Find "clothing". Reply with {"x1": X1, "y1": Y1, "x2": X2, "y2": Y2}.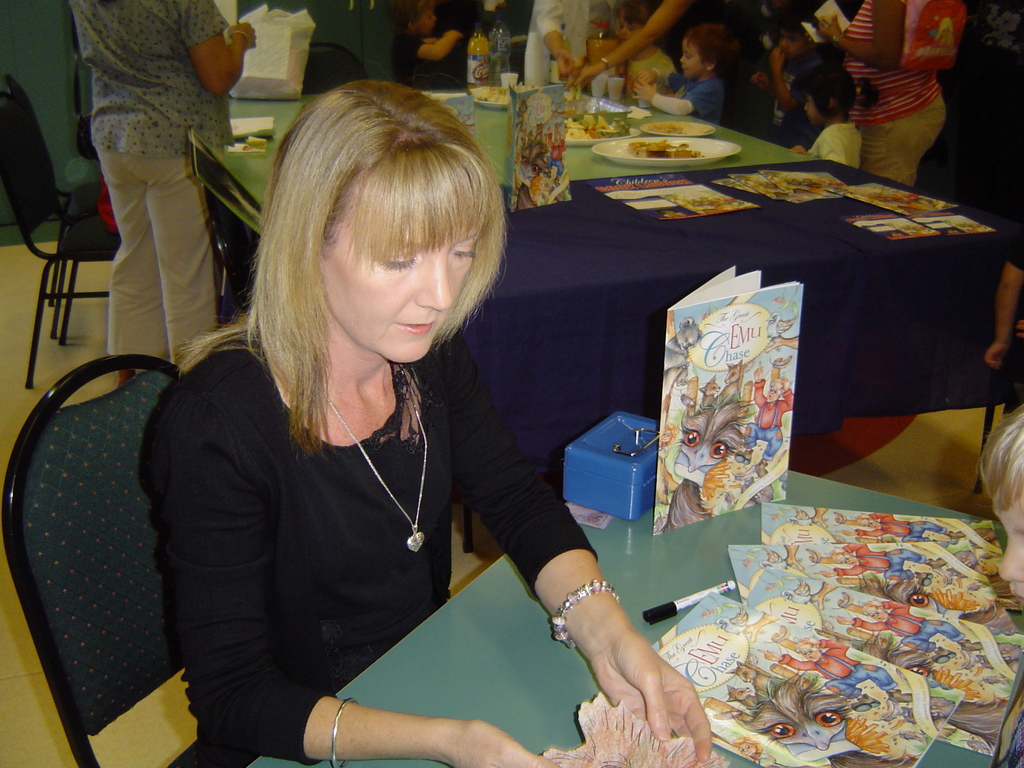
{"x1": 747, "y1": 378, "x2": 794, "y2": 463}.
